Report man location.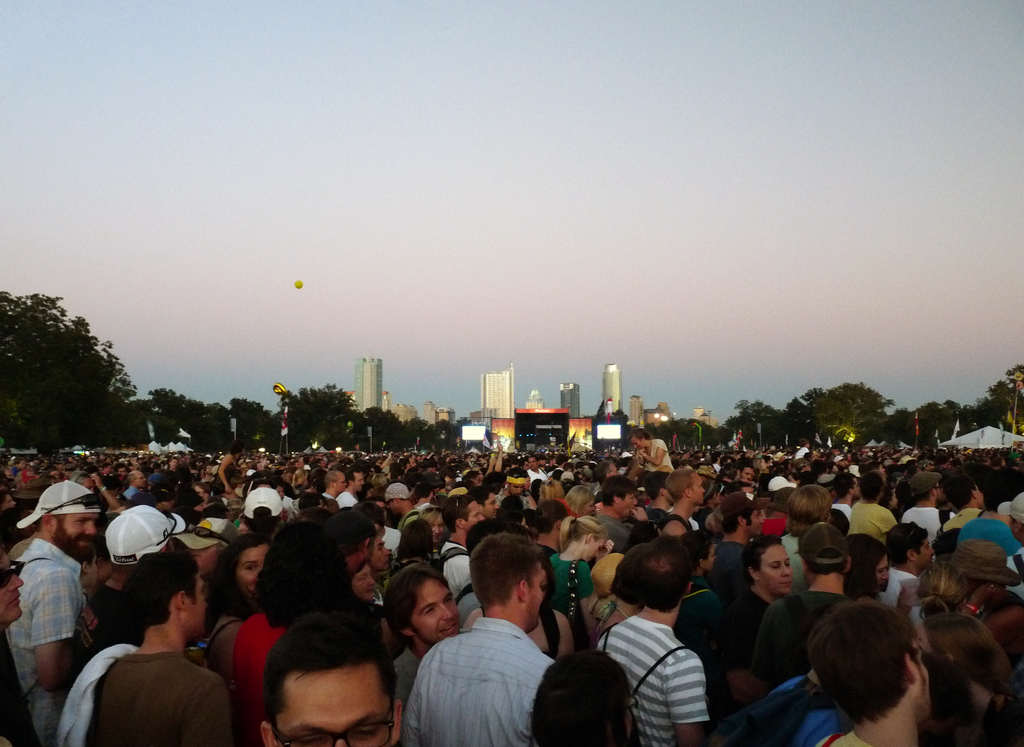
Report: {"left": 808, "top": 594, "right": 931, "bottom": 746}.
